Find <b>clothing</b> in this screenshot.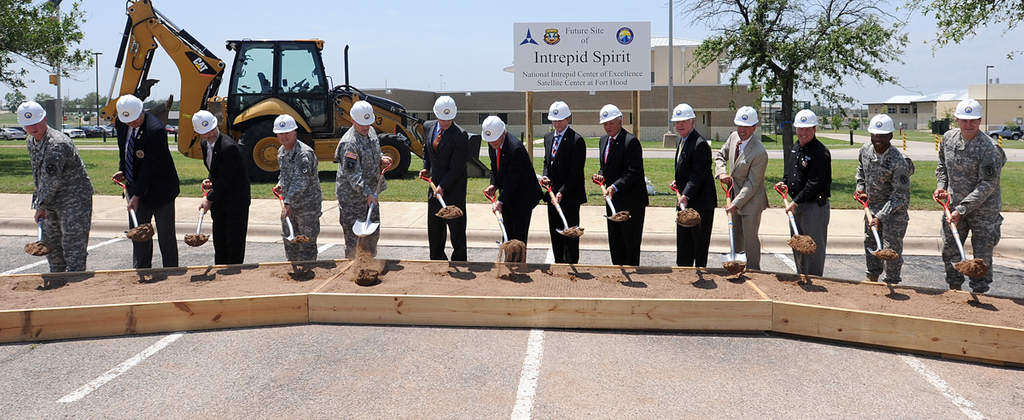
The bounding box for <b>clothing</b> is [x1=785, y1=135, x2=834, y2=279].
